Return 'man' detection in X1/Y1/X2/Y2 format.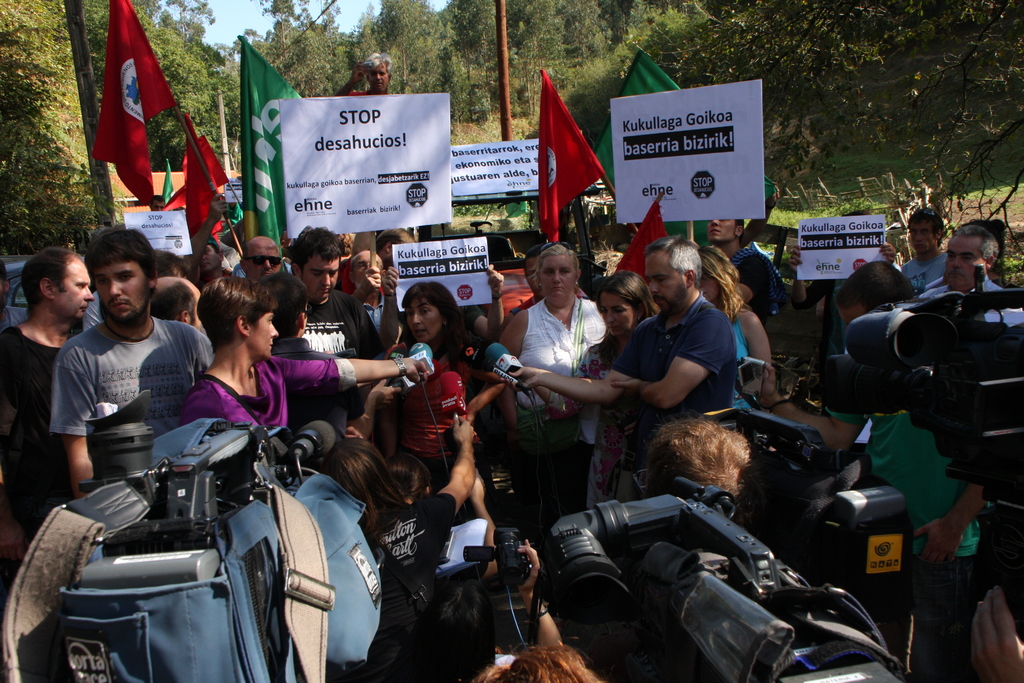
707/213/791/324.
